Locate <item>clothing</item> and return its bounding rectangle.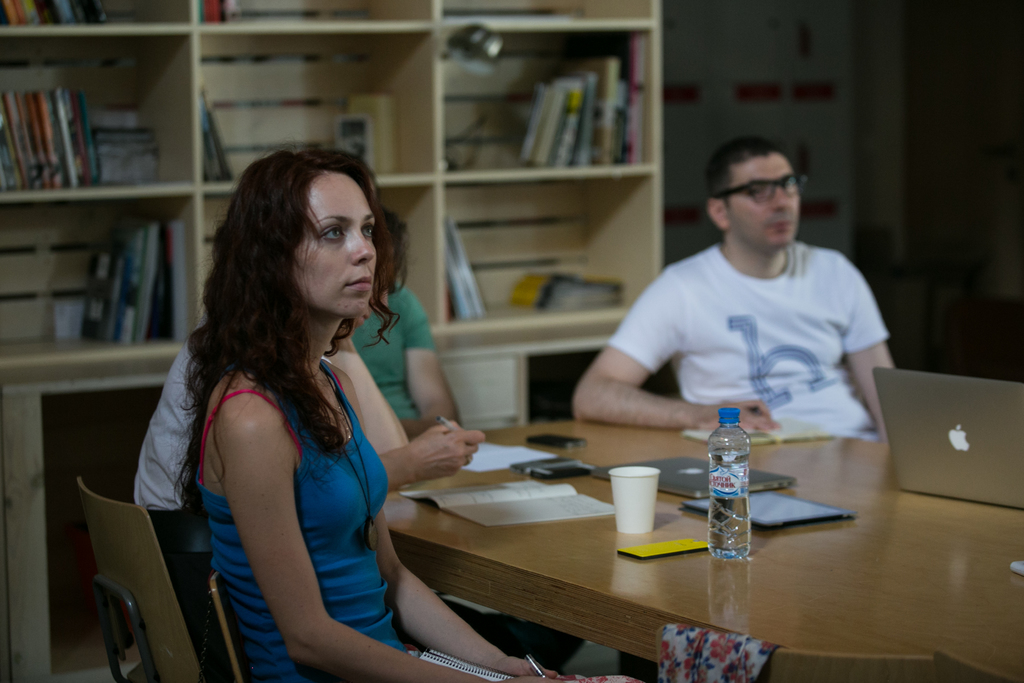
<box>342,280,440,439</box>.
